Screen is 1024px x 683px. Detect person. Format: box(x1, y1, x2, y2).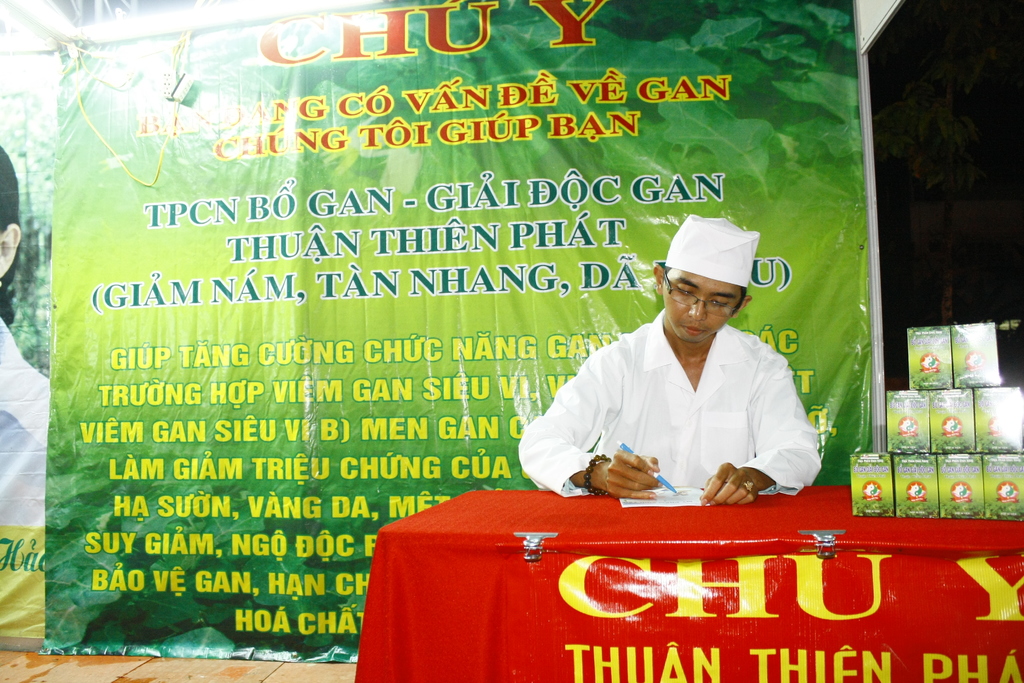
box(543, 218, 827, 531).
